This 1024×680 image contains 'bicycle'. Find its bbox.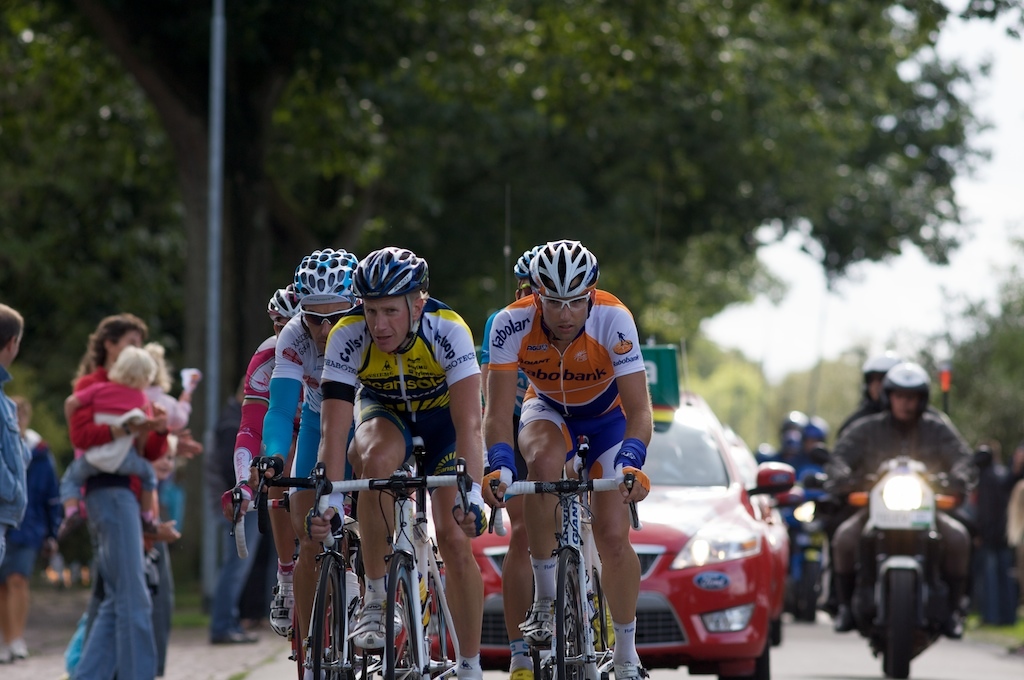
left=245, top=441, right=372, bottom=679.
